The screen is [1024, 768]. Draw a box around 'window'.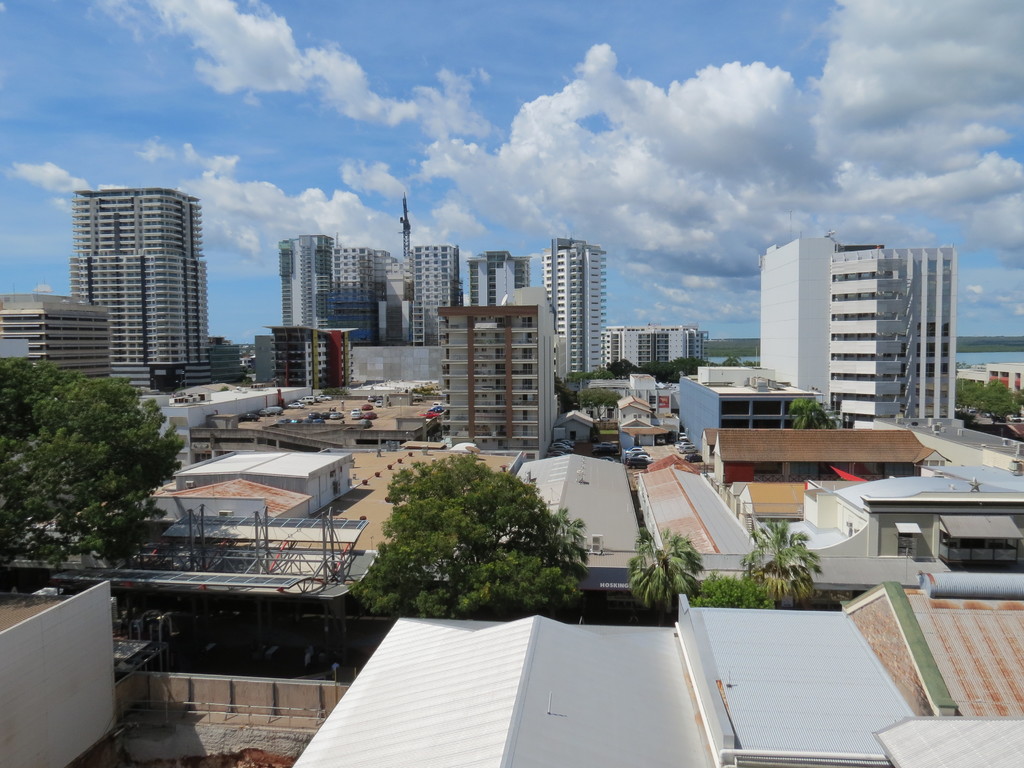
<region>269, 328, 349, 388</region>.
